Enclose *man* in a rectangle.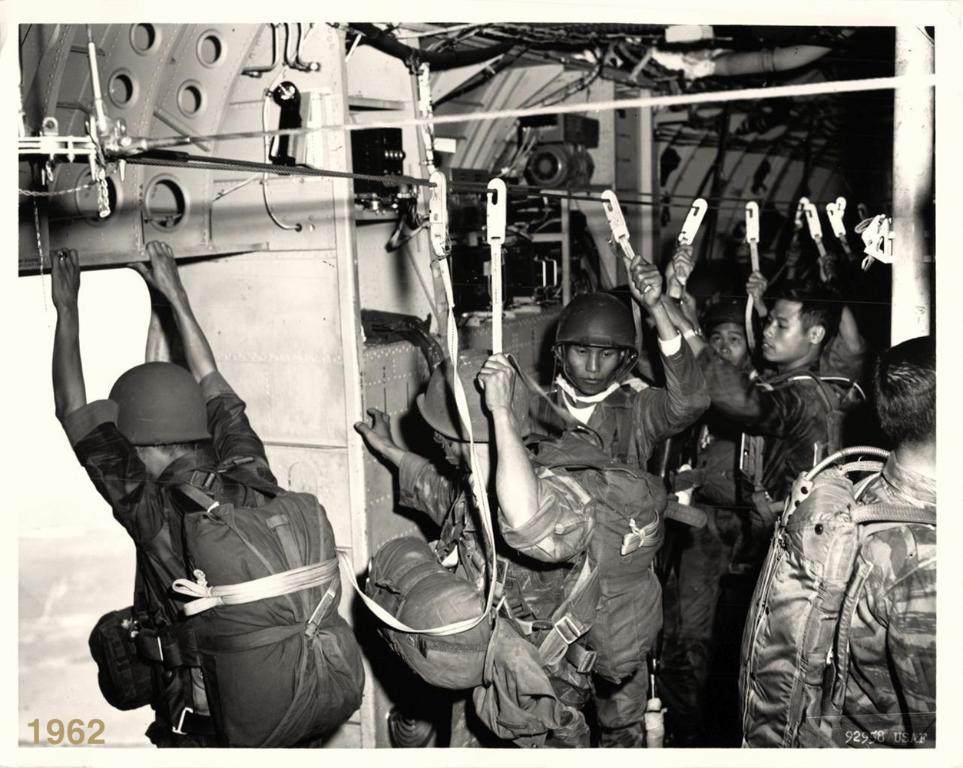
48,236,281,760.
